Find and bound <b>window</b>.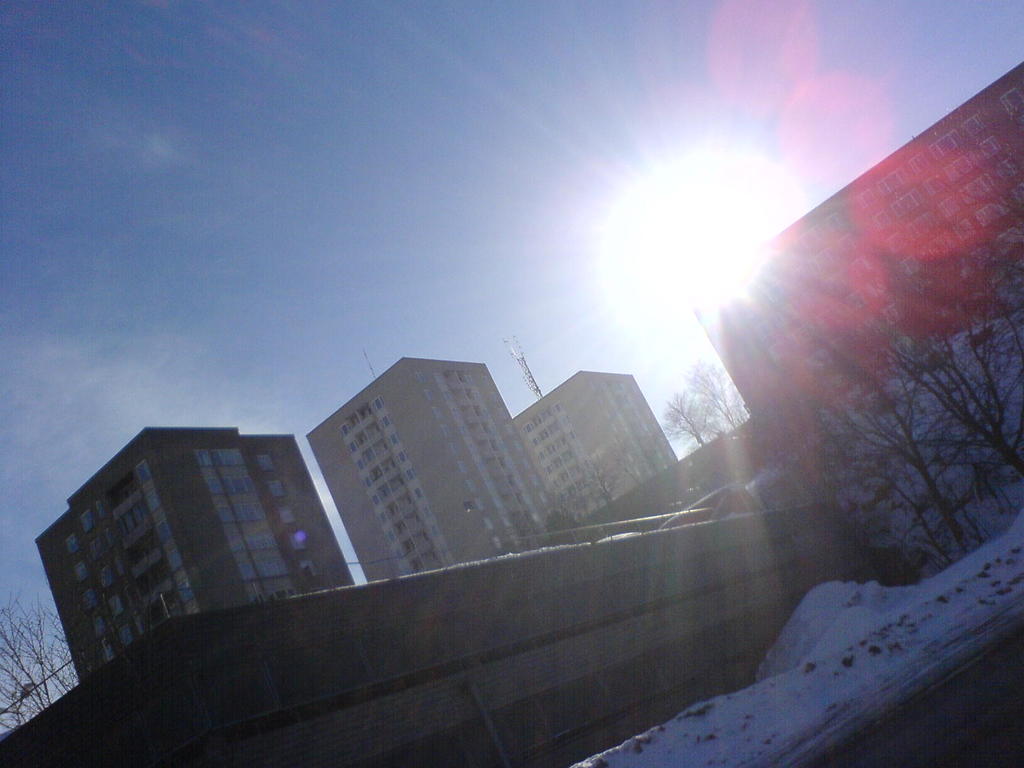
Bound: {"left": 123, "top": 586, "right": 134, "bottom": 605}.
